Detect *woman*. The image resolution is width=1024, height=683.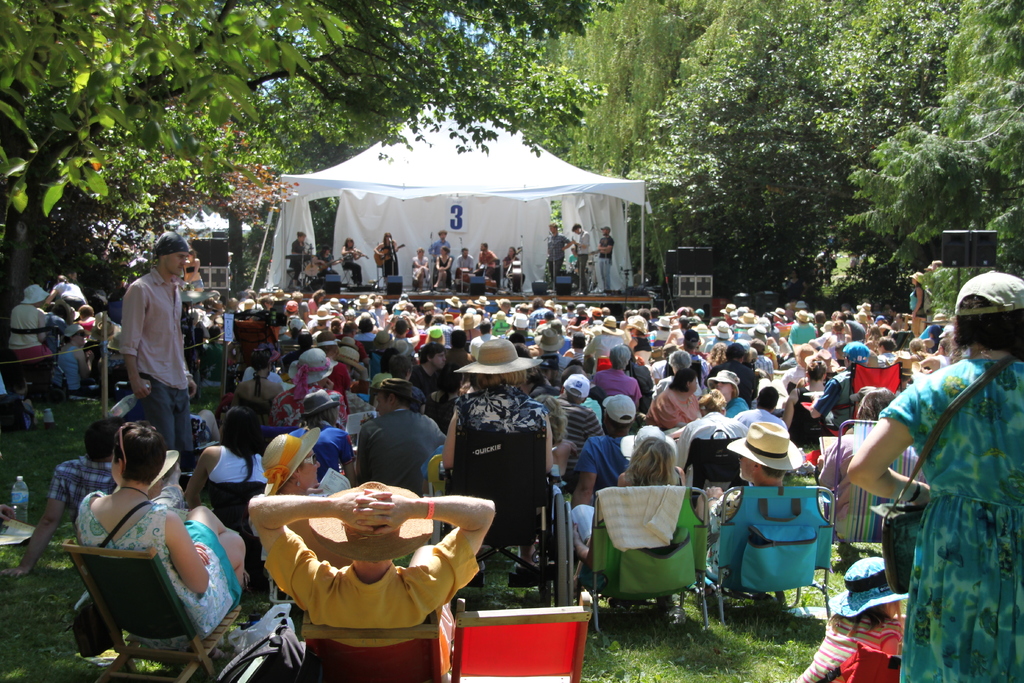
<box>374,233,399,292</box>.
